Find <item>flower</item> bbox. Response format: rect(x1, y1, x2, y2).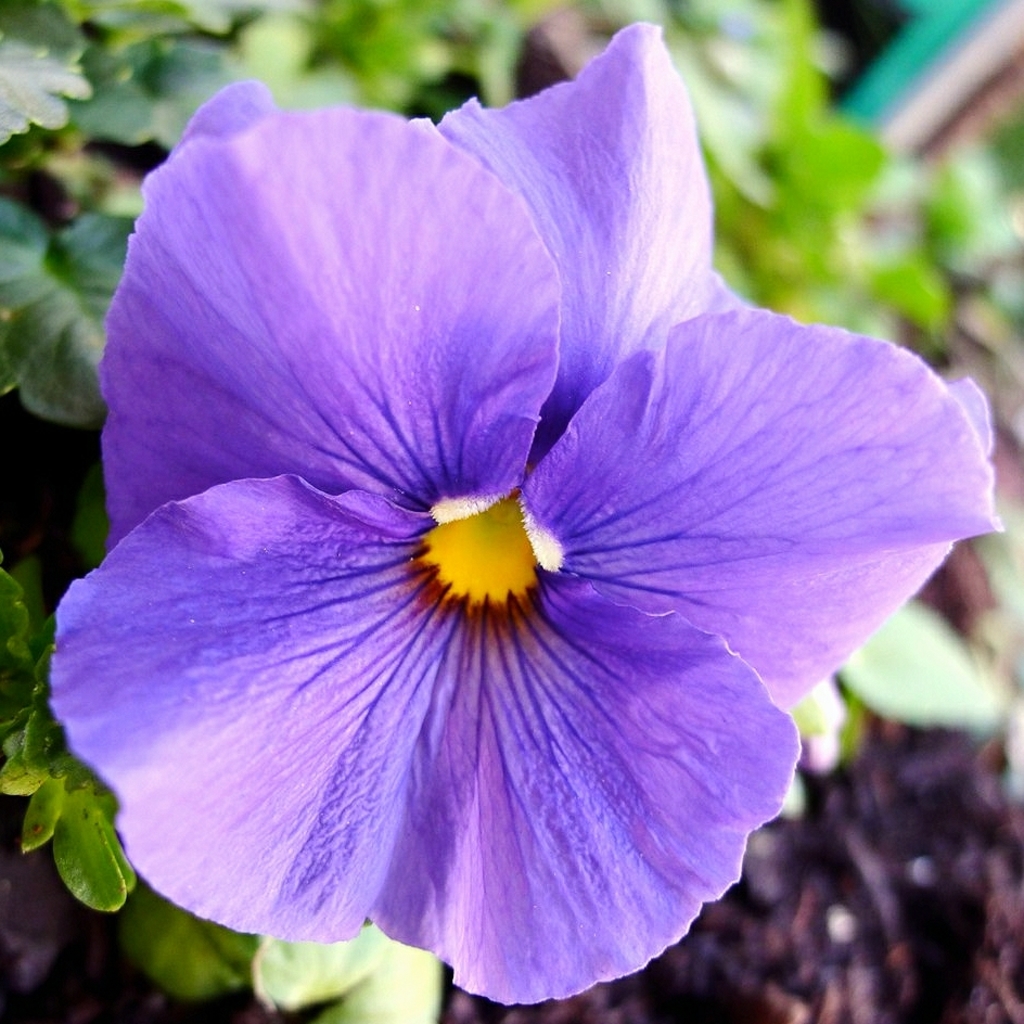
rect(10, 33, 975, 1023).
